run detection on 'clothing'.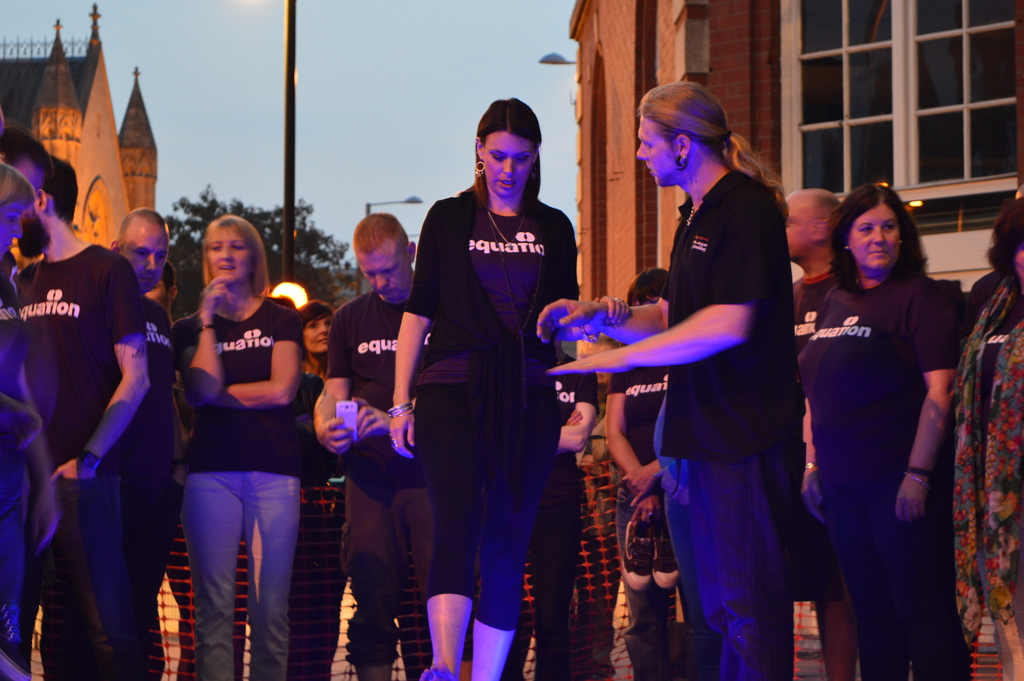
Result: {"left": 950, "top": 269, "right": 1023, "bottom": 621}.
